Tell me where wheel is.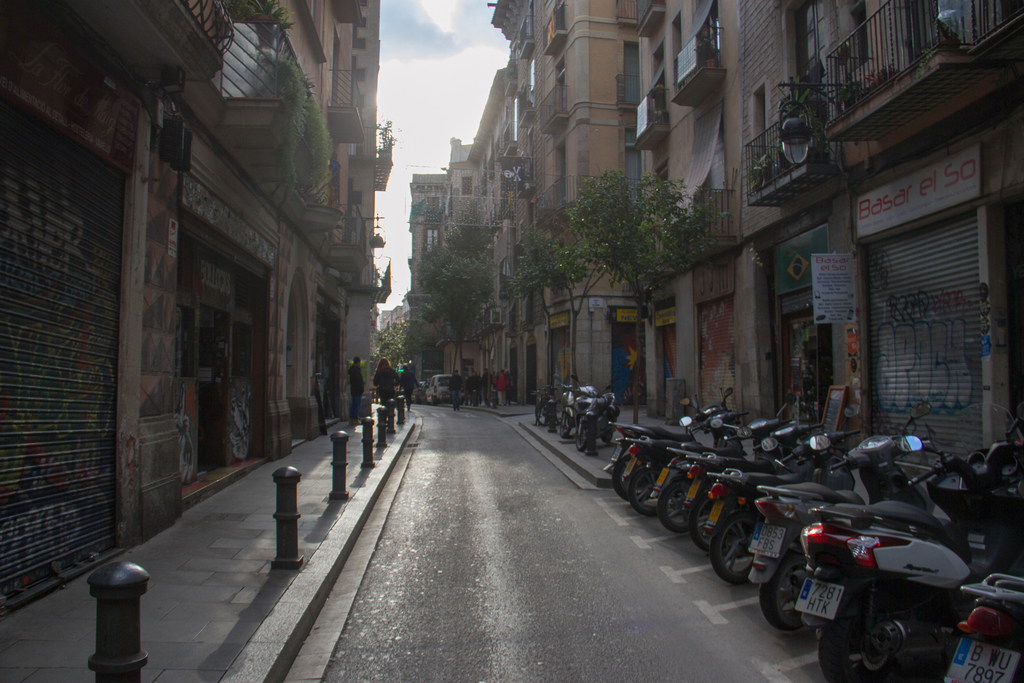
wheel is at select_region(819, 577, 911, 682).
